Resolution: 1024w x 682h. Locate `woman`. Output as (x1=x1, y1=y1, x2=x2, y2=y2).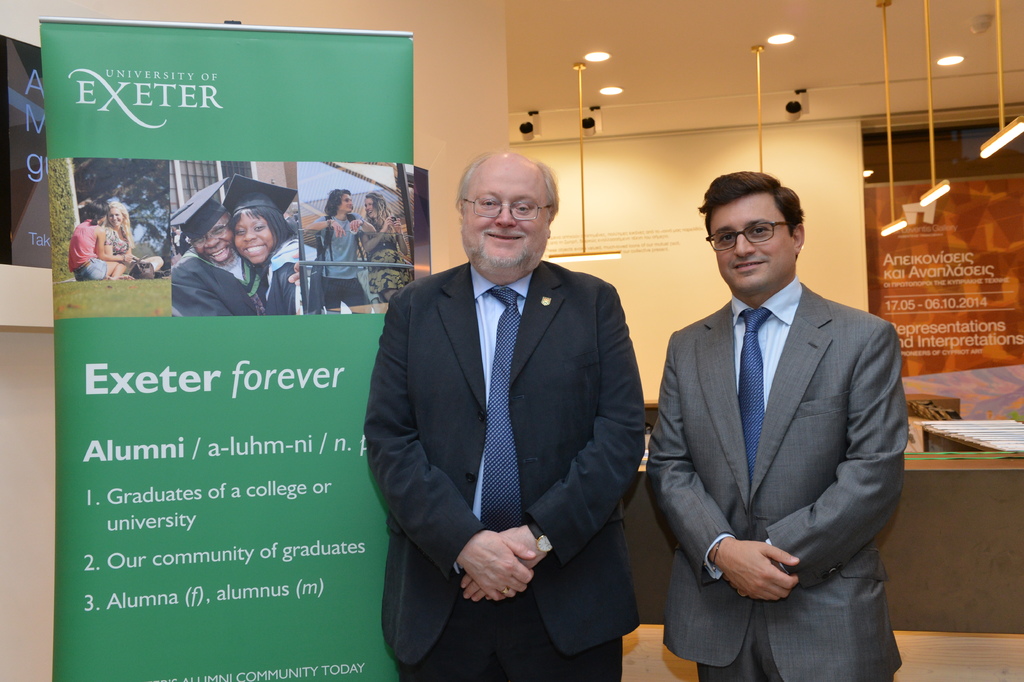
(x1=359, y1=192, x2=413, y2=303).
